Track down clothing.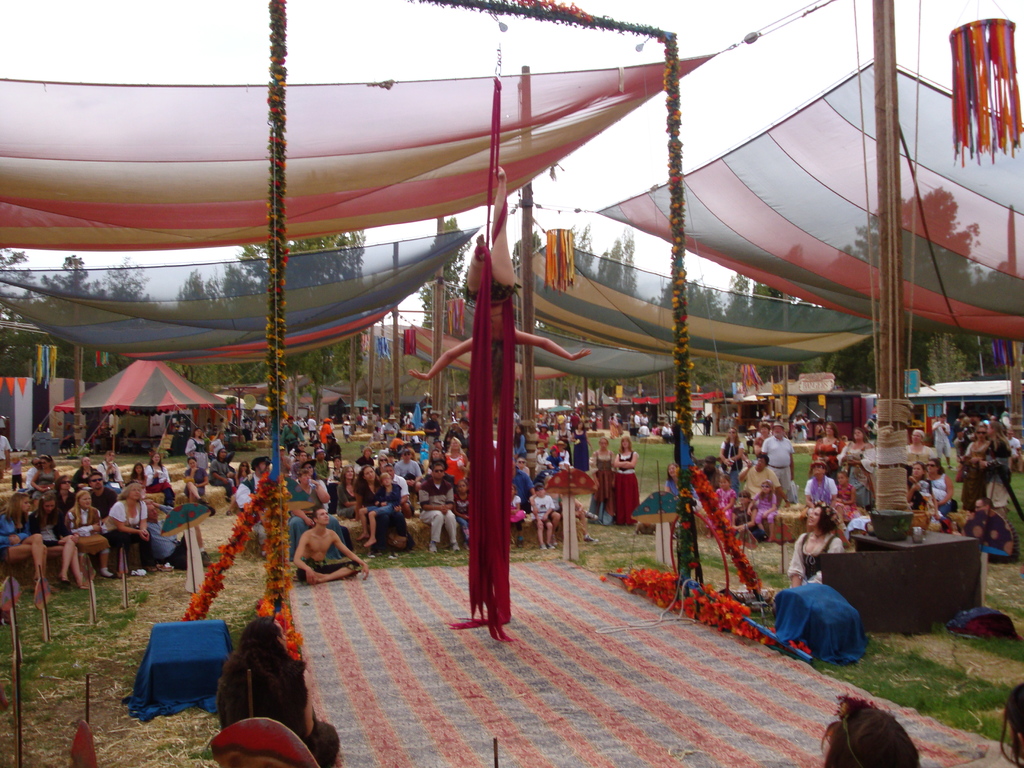
Tracked to bbox=[807, 475, 839, 503].
